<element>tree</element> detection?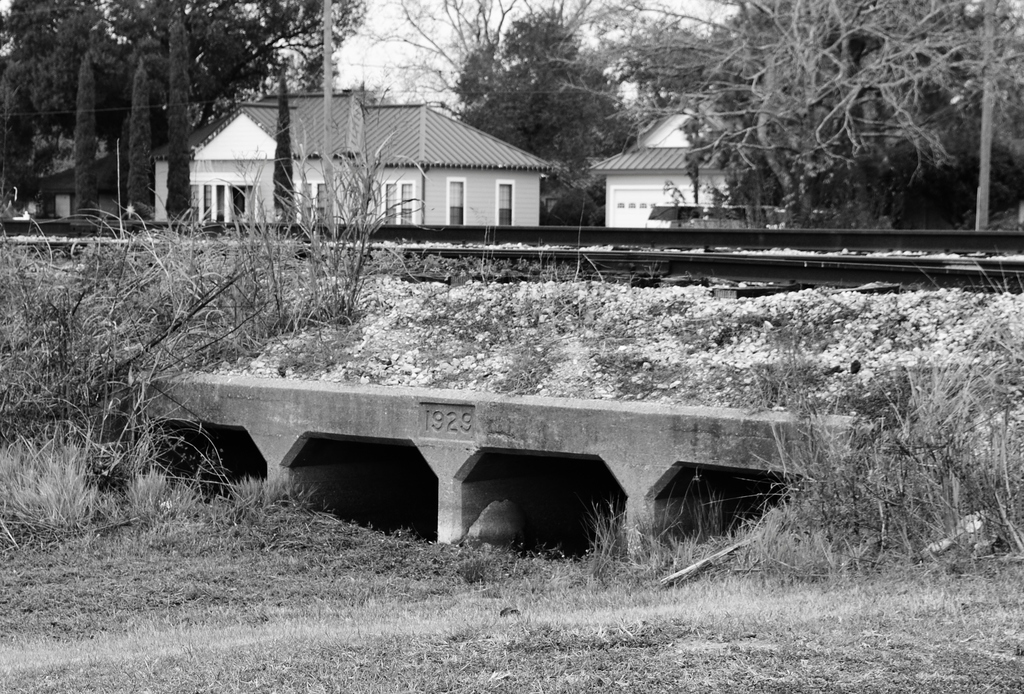
<bbox>77, 51, 99, 233</bbox>
